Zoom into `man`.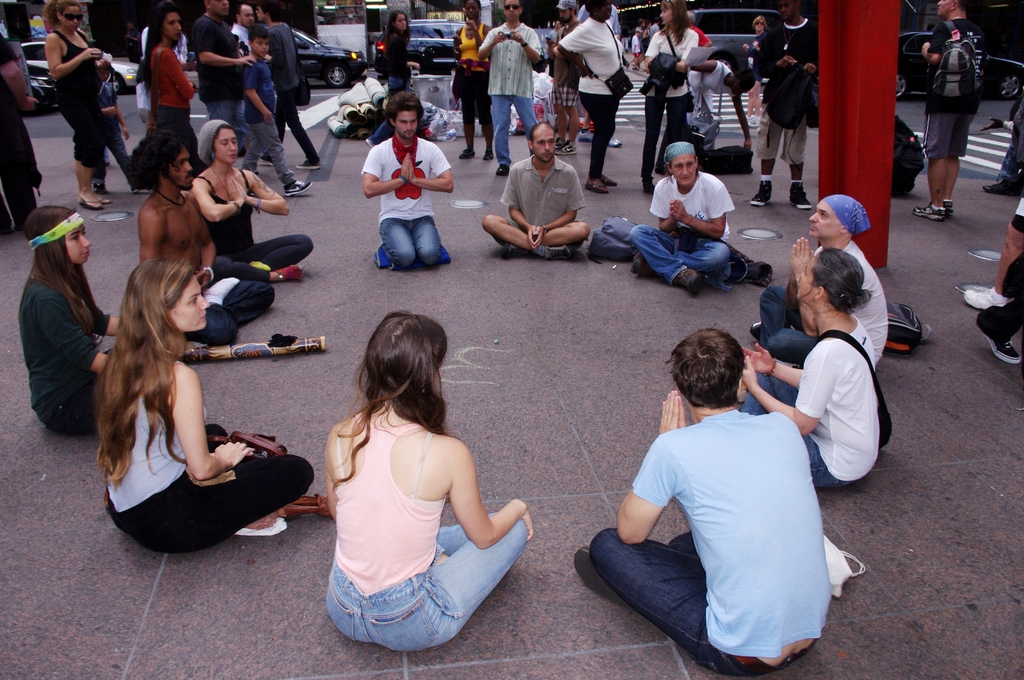
Zoom target: bbox=[554, 0, 582, 156].
